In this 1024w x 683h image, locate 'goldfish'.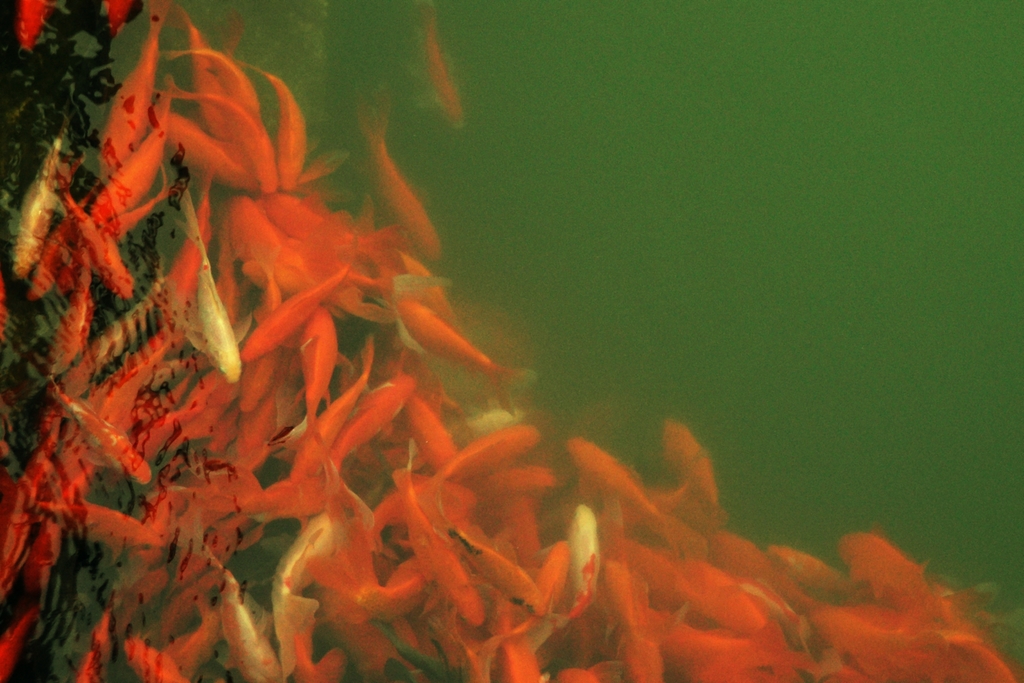
Bounding box: l=834, t=524, r=941, b=607.
